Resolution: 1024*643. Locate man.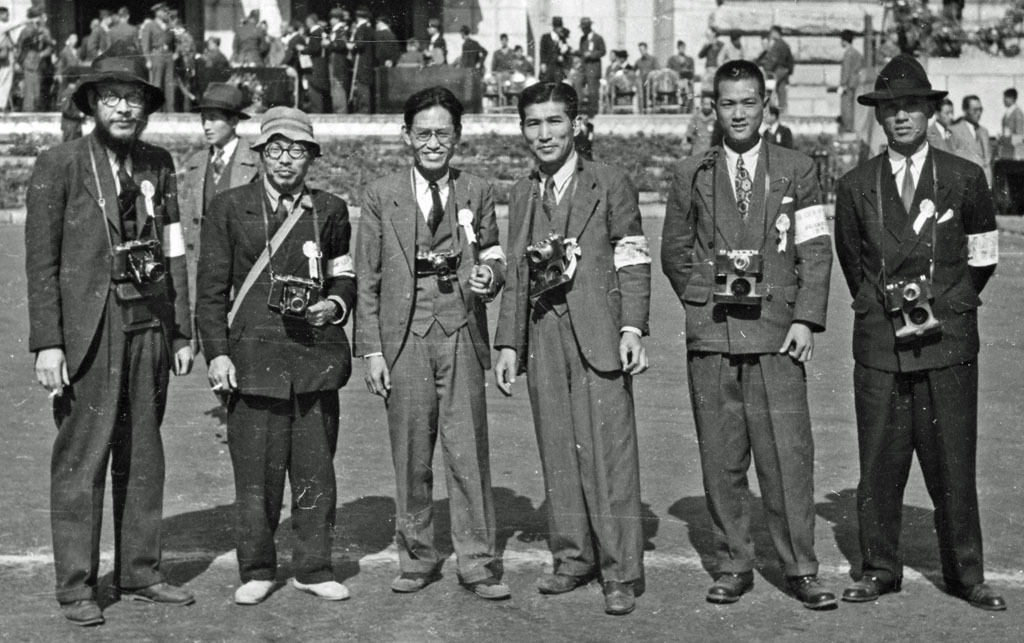
<box>929,97,960,155</box>.
